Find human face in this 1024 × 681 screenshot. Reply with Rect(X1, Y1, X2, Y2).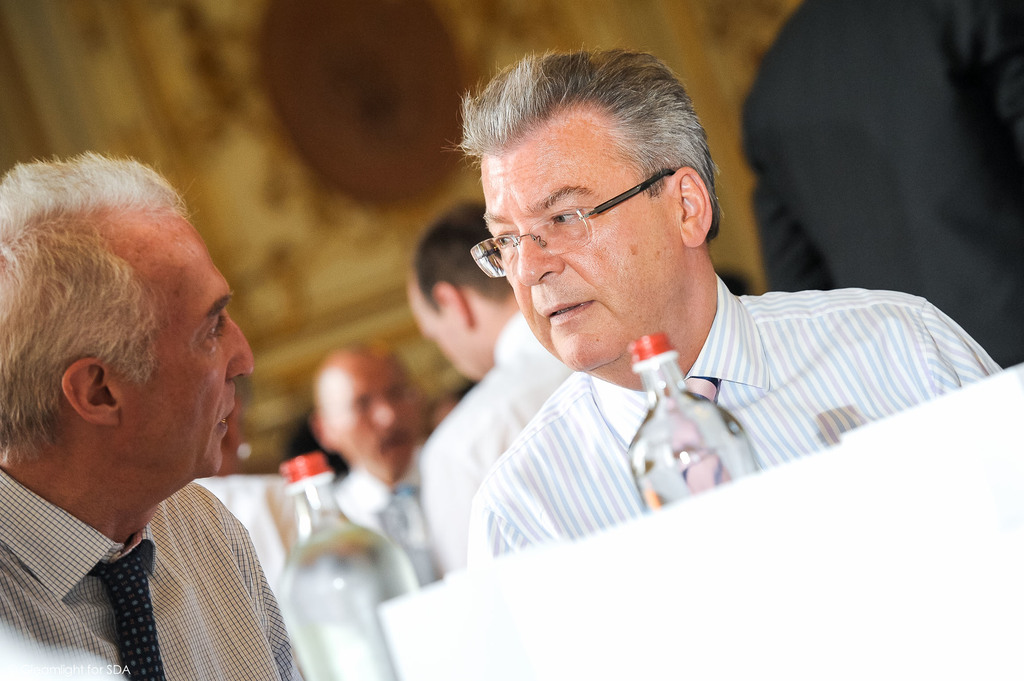
Rect(478, 115, 691, 371).
